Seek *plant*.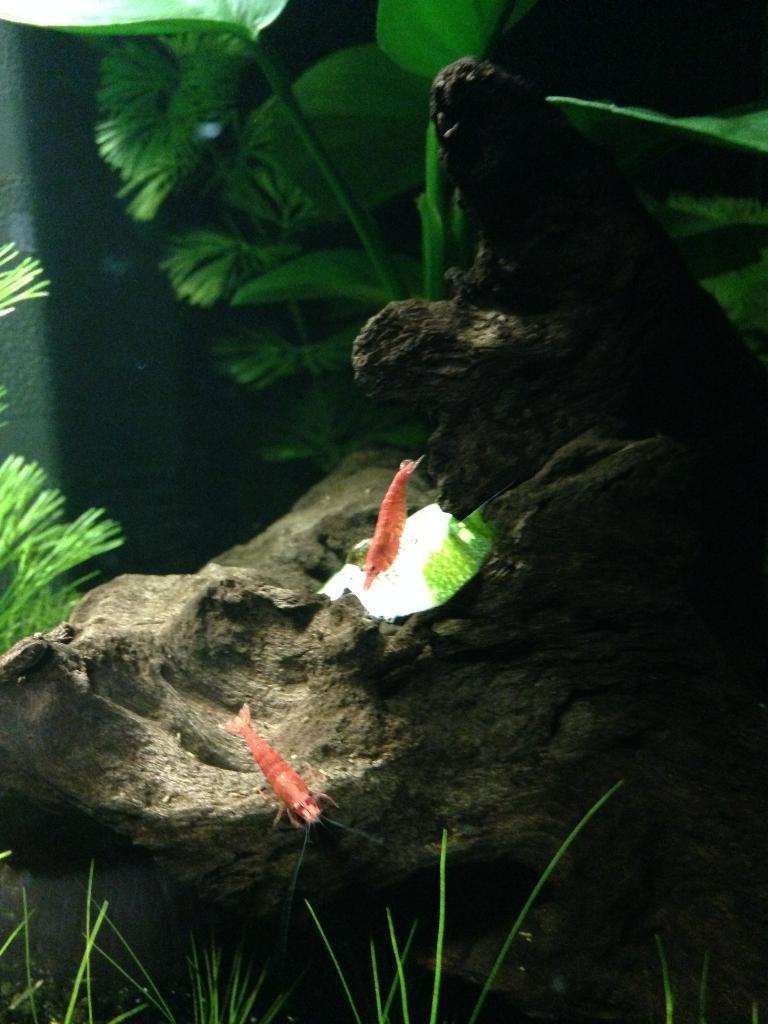
0, 244, 56, 316.
